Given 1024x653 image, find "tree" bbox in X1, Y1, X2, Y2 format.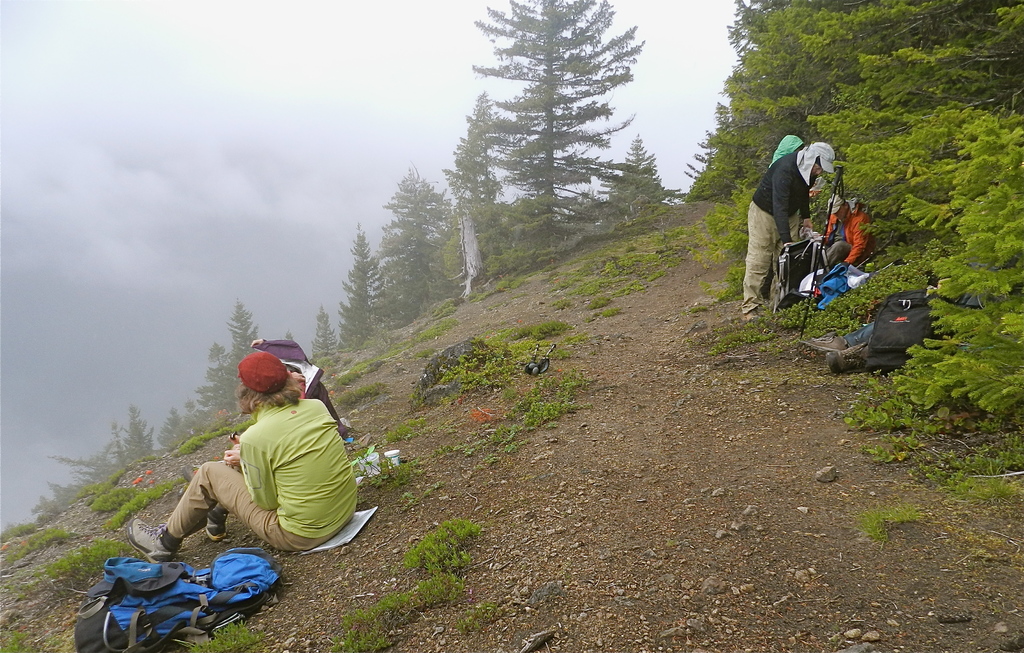
615, 131, 664, 215.
